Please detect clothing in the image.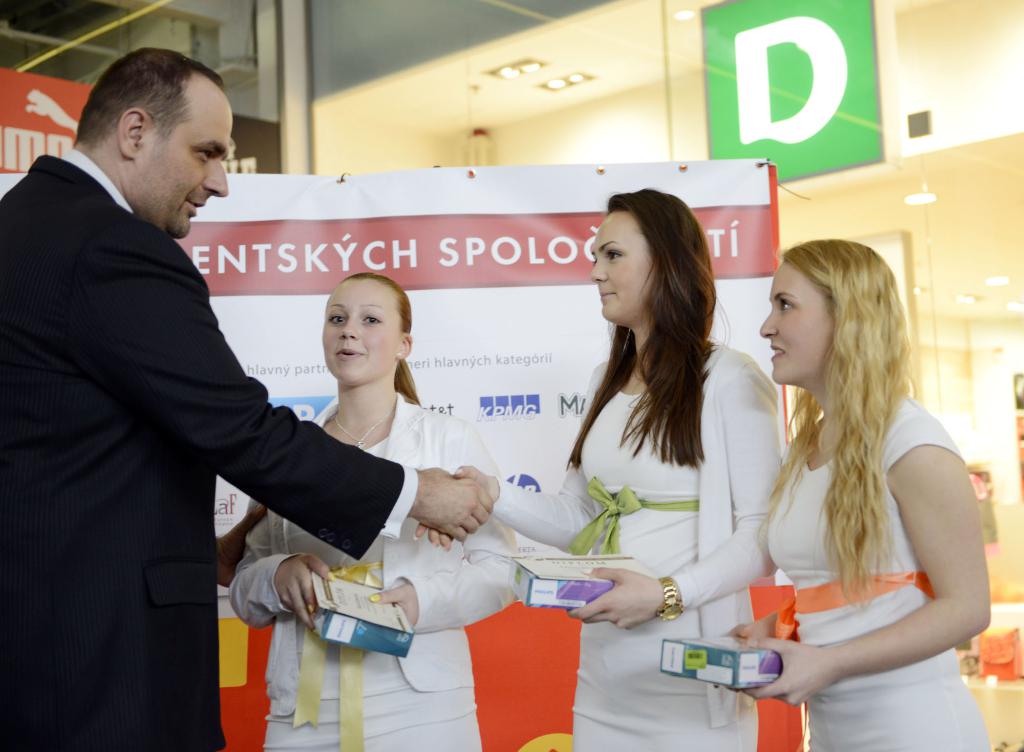
<box>228,391,515,751</box>.
